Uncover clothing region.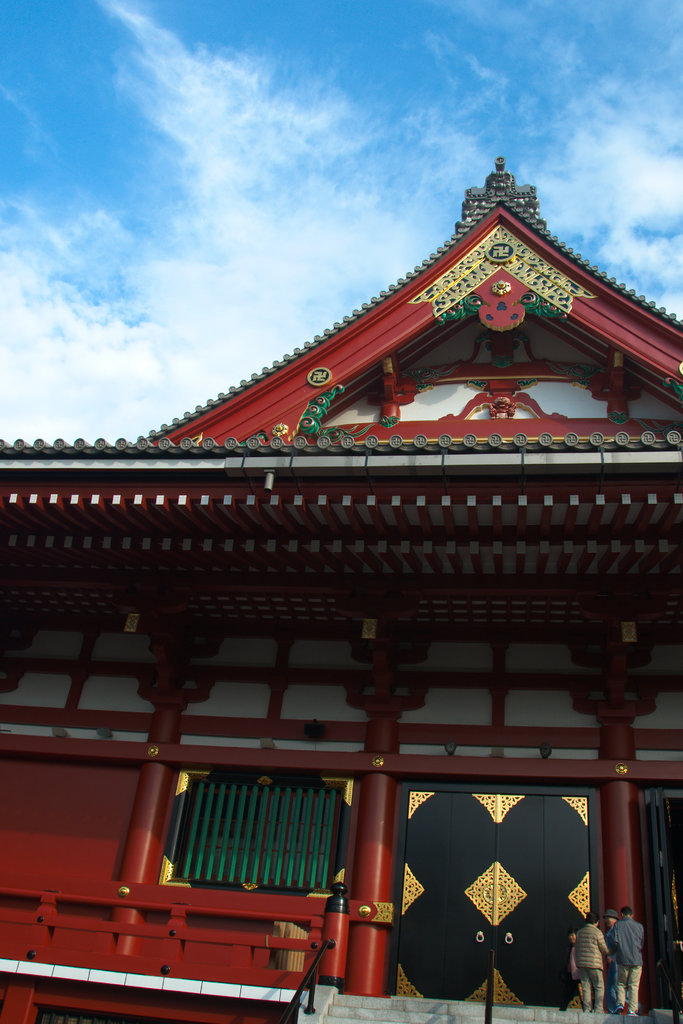
Uncovered: box=[611, 916, 645, 963].
